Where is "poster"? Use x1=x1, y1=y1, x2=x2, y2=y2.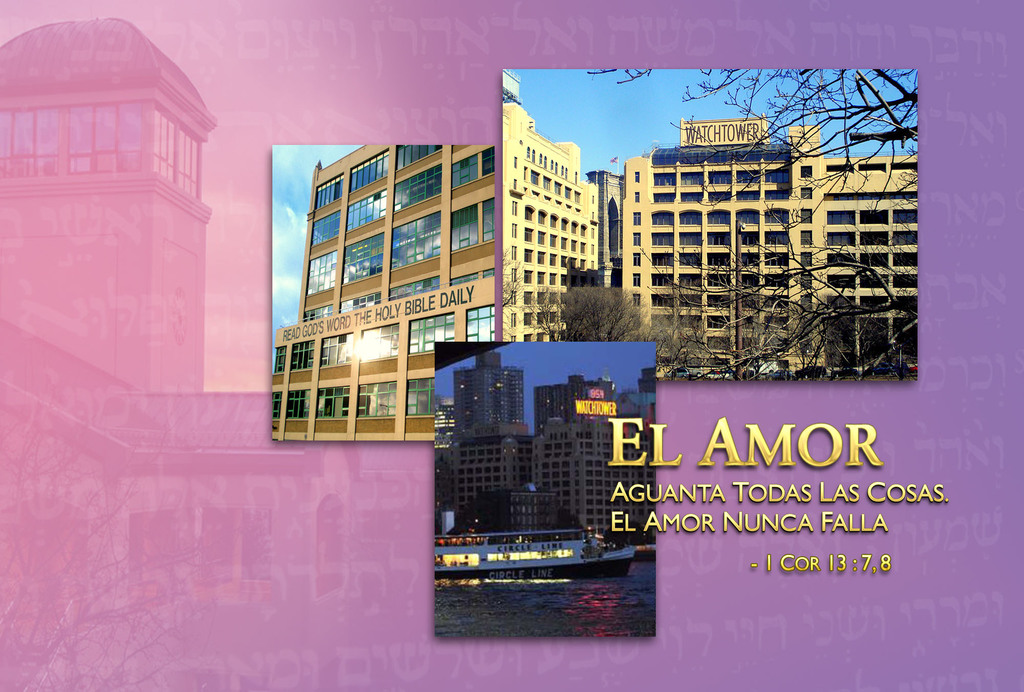
x1=274, y1=144, x2=494, y2=442.
